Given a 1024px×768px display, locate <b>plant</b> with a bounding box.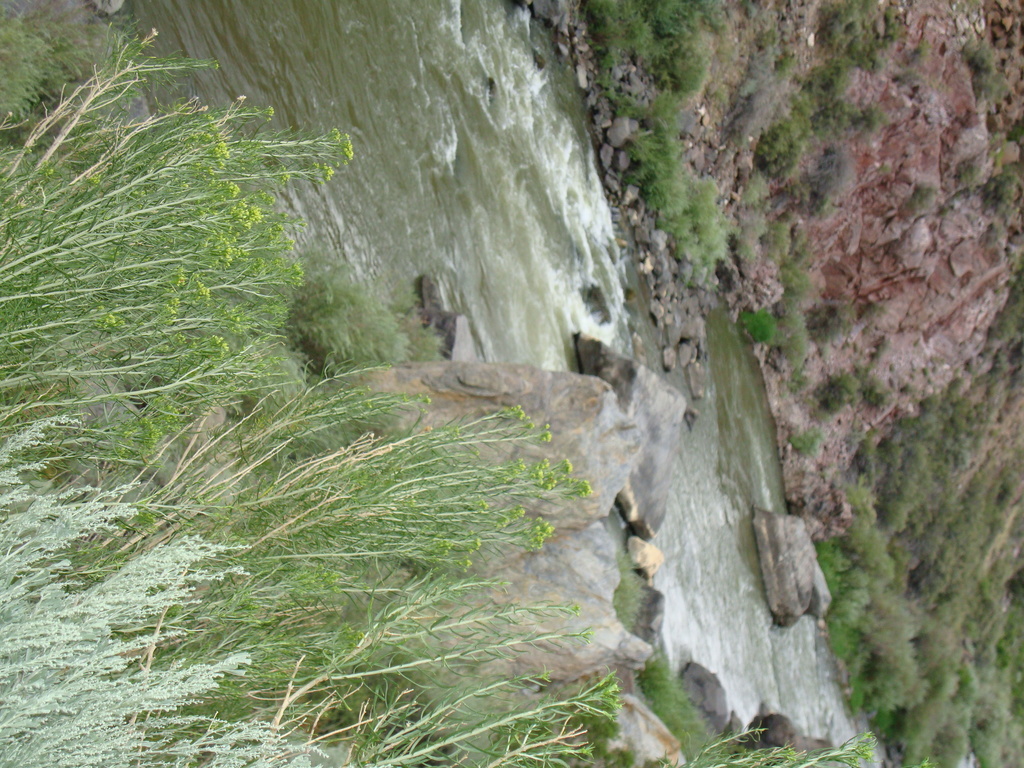
Located: <box>656,719,937,767</box>.
